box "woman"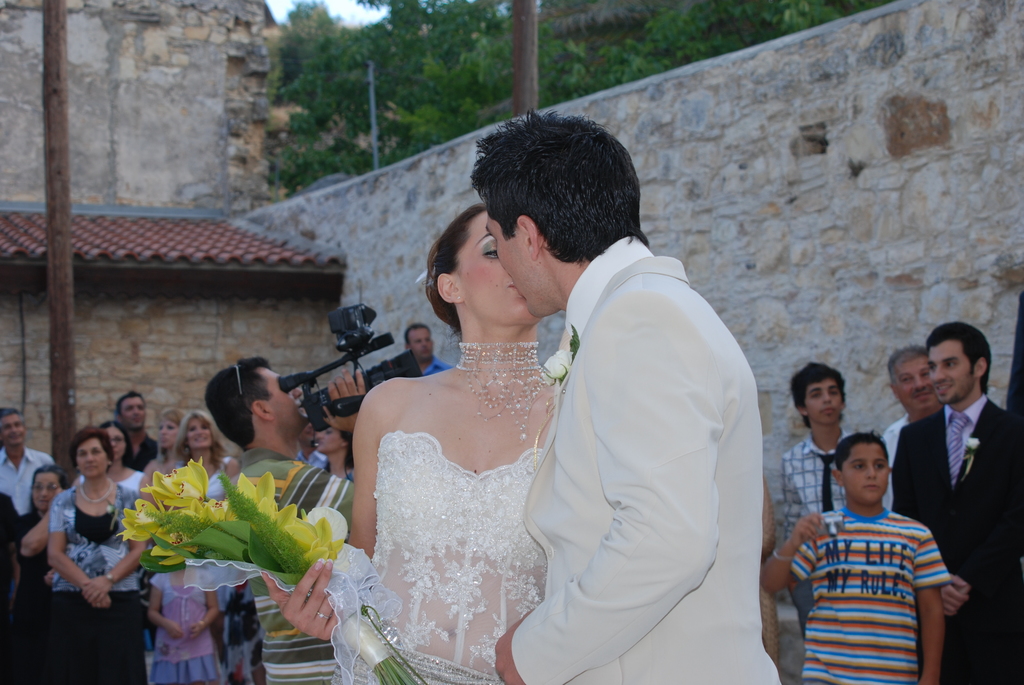
[169,405,270,684]
